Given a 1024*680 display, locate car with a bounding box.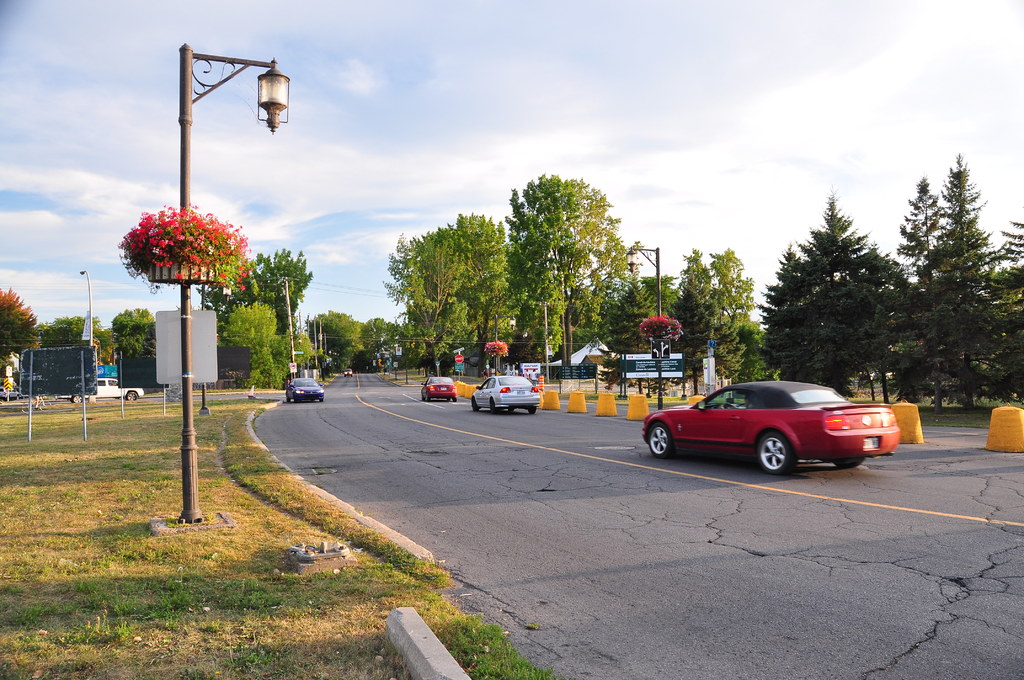
Located: 468, 375, 540, 414.
